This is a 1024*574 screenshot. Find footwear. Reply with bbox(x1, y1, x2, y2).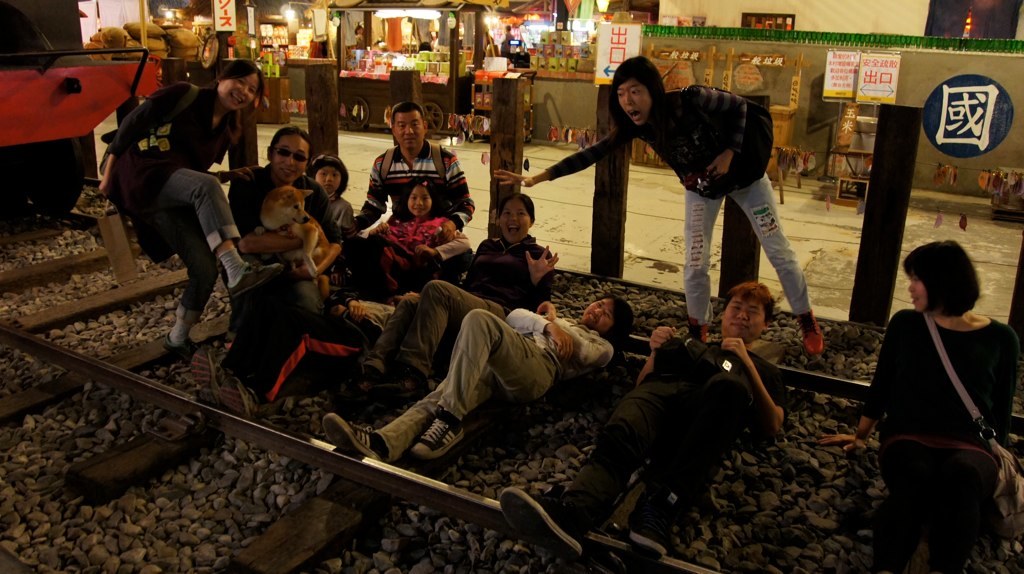
bbox(608, 501, 680, 558).
